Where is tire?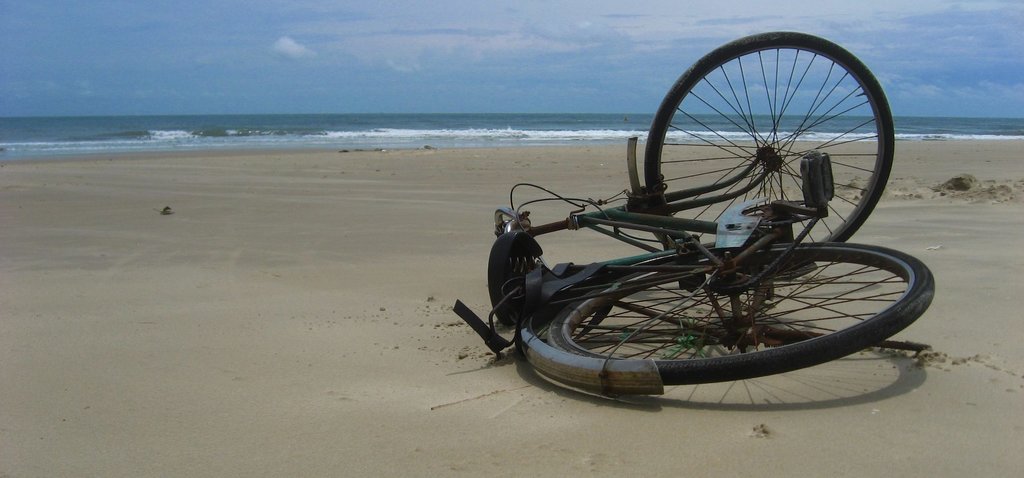
[left=630, top=42, right=889, bottom=315].
